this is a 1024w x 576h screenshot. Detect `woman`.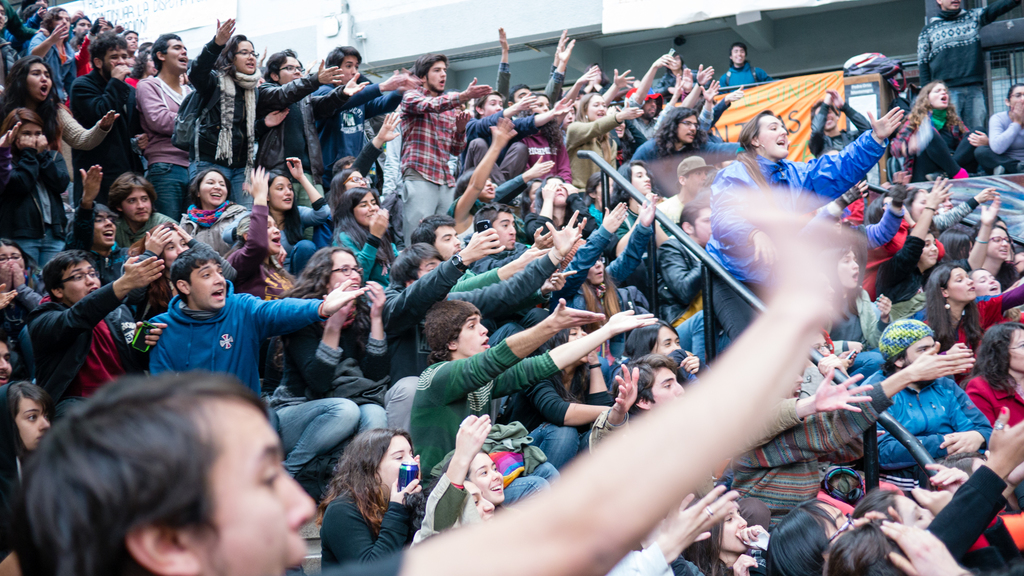
box(180, 166, 243, 247).
